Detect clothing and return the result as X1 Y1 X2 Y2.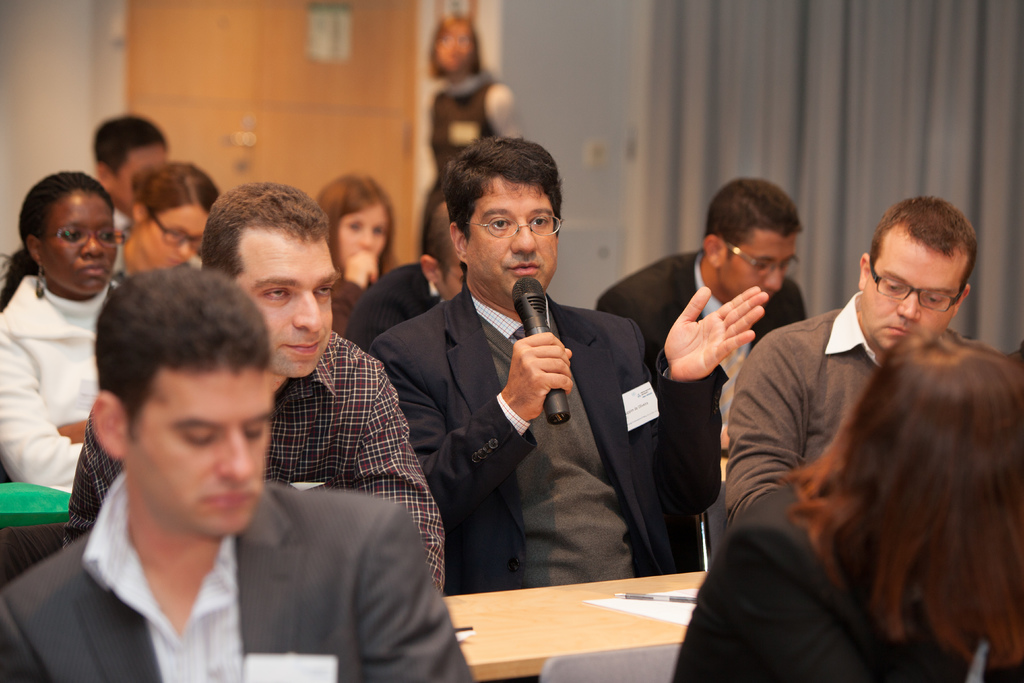
67 323 456 593.
